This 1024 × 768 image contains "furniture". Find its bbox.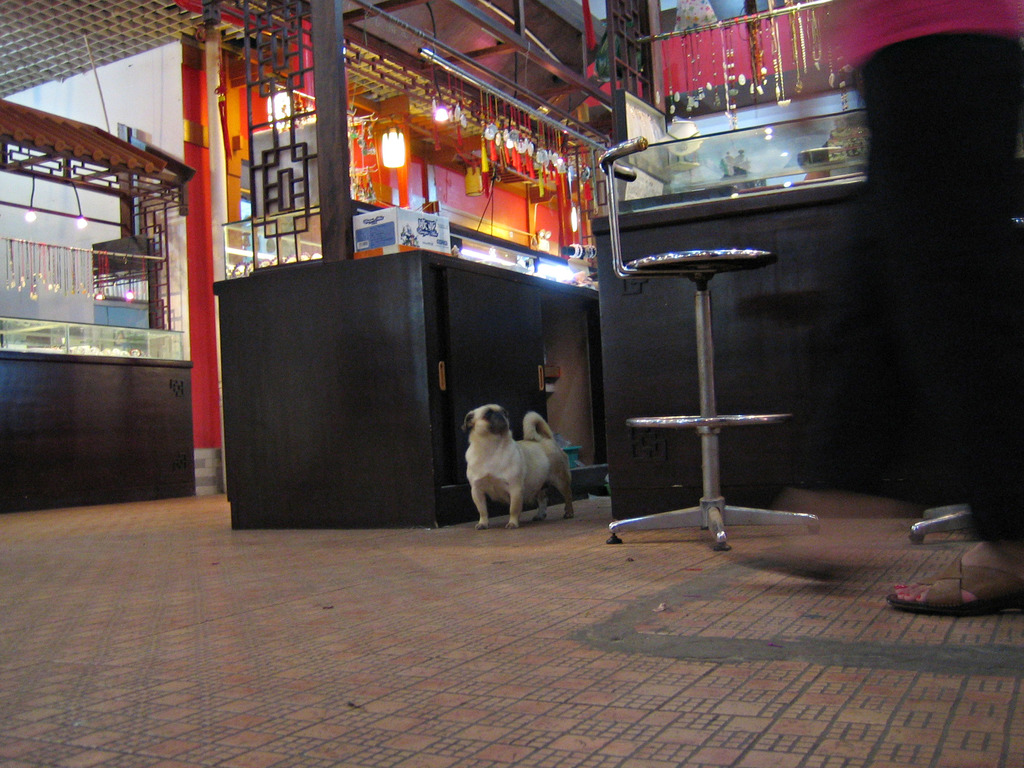
box(597, 131, 814, 552).
